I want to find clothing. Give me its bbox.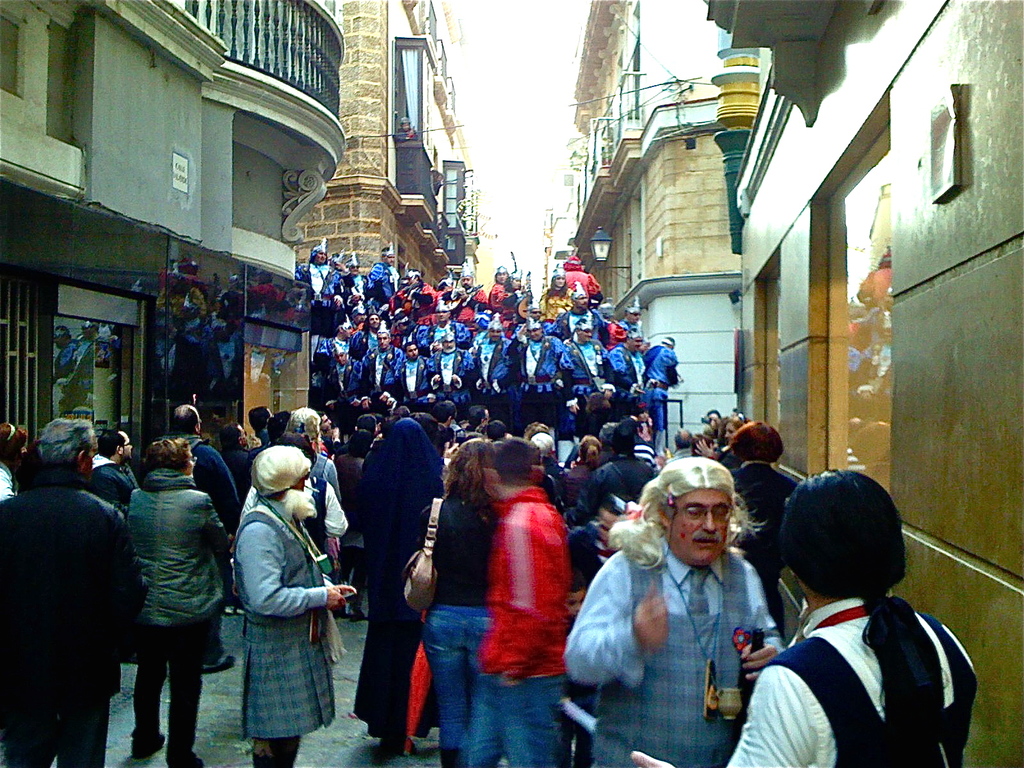
x1=367 y1=262 x2=399 y2=298.
